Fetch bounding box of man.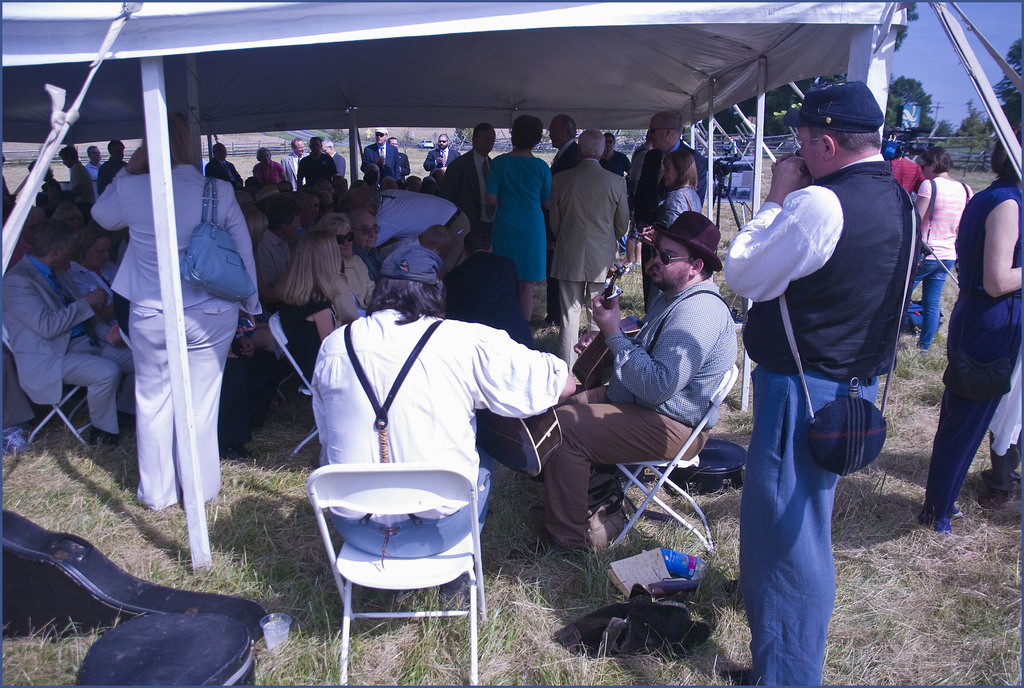
Bbox: x1=422 y1=132 x2=462 y2=181.
